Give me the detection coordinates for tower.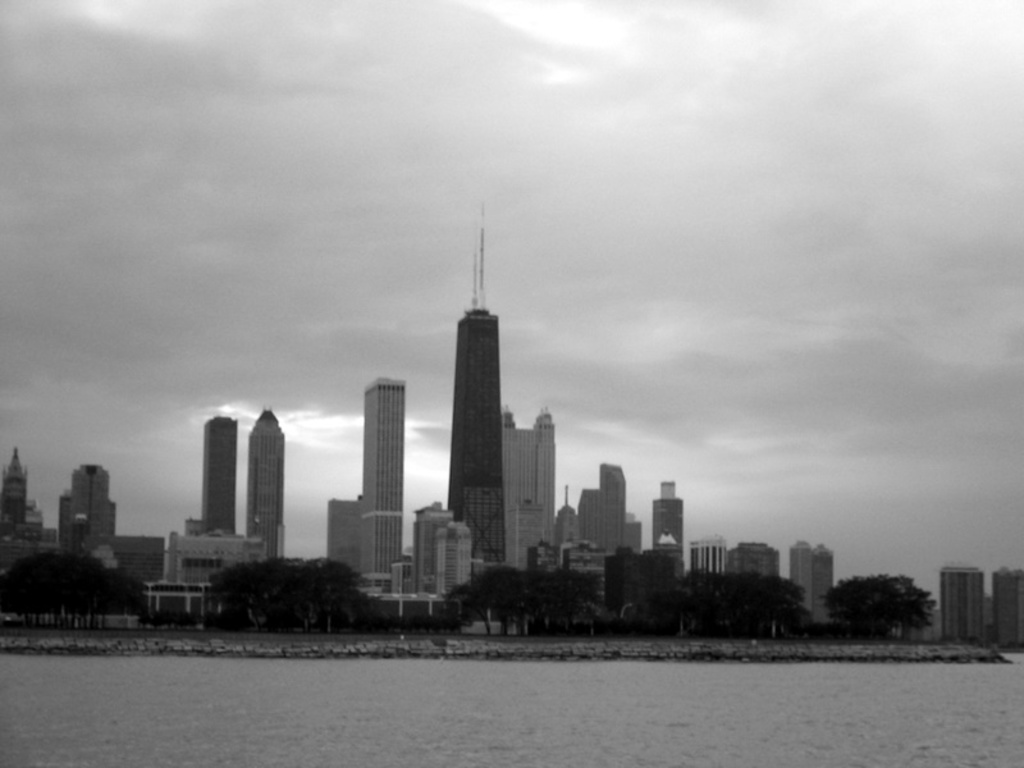
(x1=413, y1=500, x2=454, y2=590).
